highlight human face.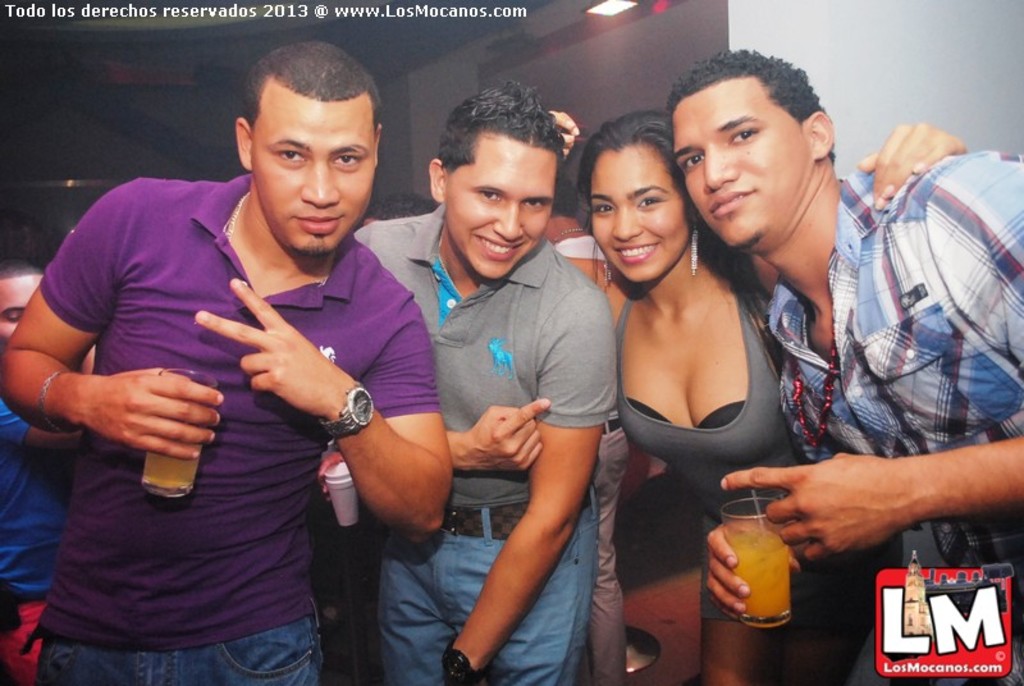
Highlighted region: pyautogui.locateOnScreen(1, 269, 40, 337).
